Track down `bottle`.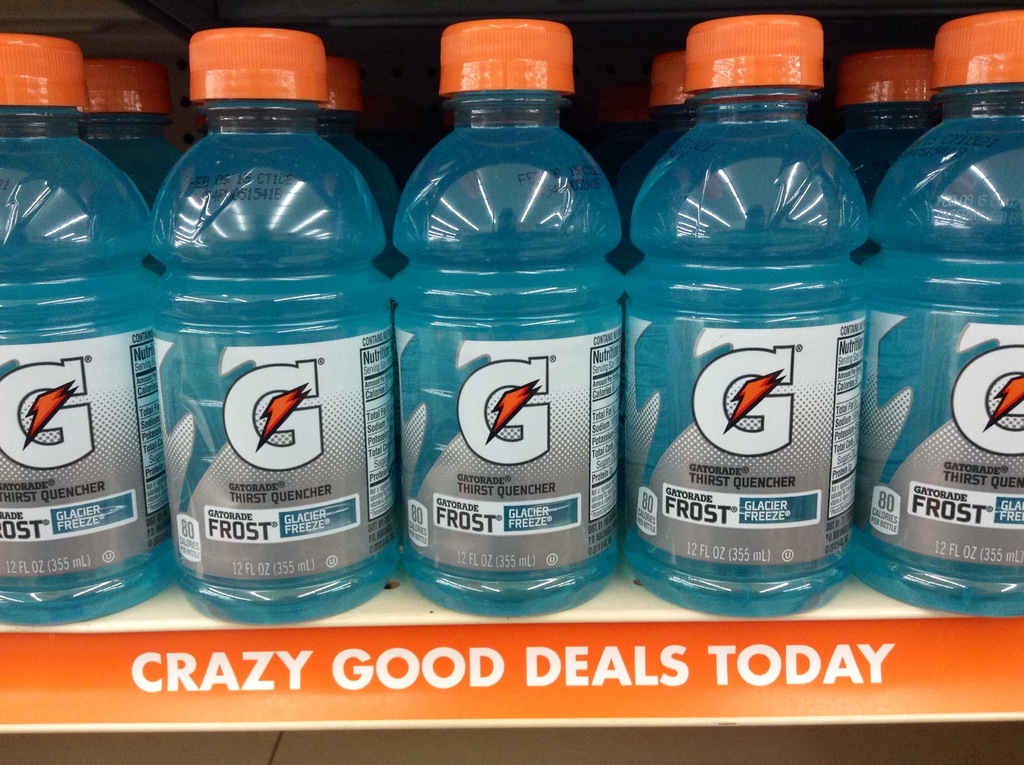
Tracked to crop(394, 12, 635, 604).
